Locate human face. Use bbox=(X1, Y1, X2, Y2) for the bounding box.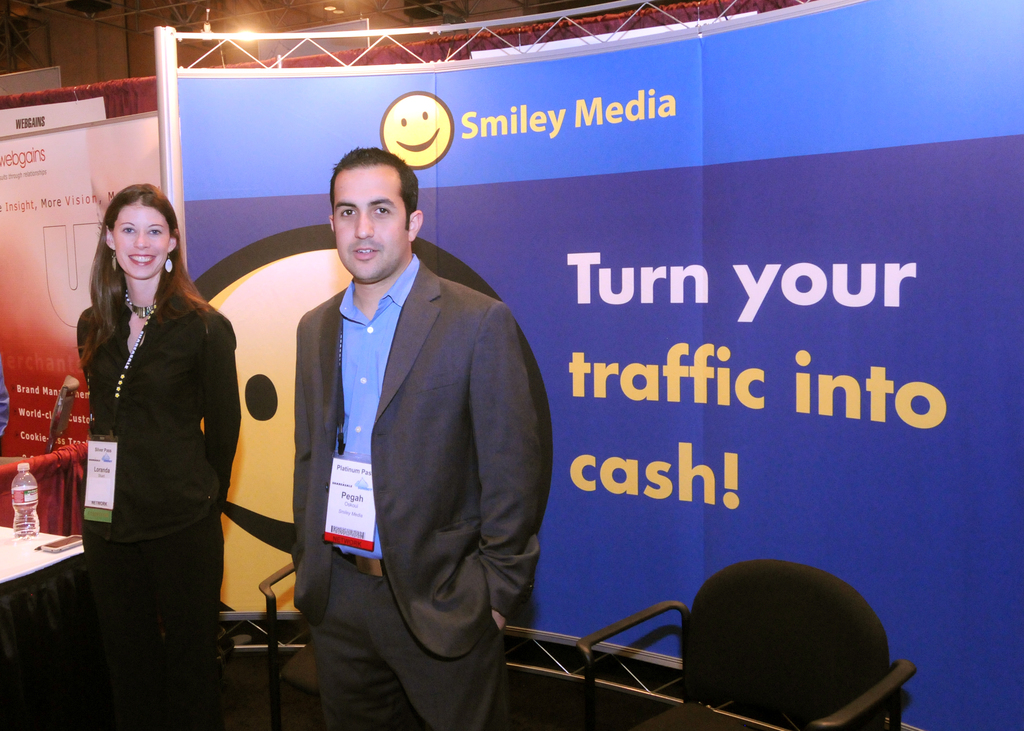
bbox=(330, 168, 403, 283).
